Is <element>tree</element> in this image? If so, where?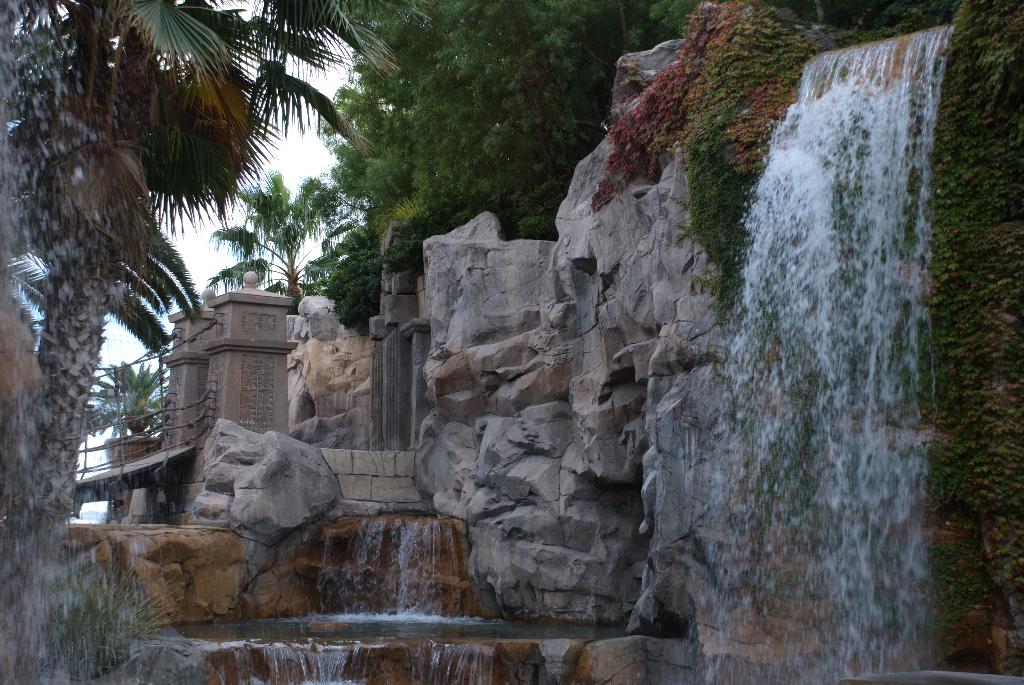
Yes, at crop(0, 0, 403, 684).
